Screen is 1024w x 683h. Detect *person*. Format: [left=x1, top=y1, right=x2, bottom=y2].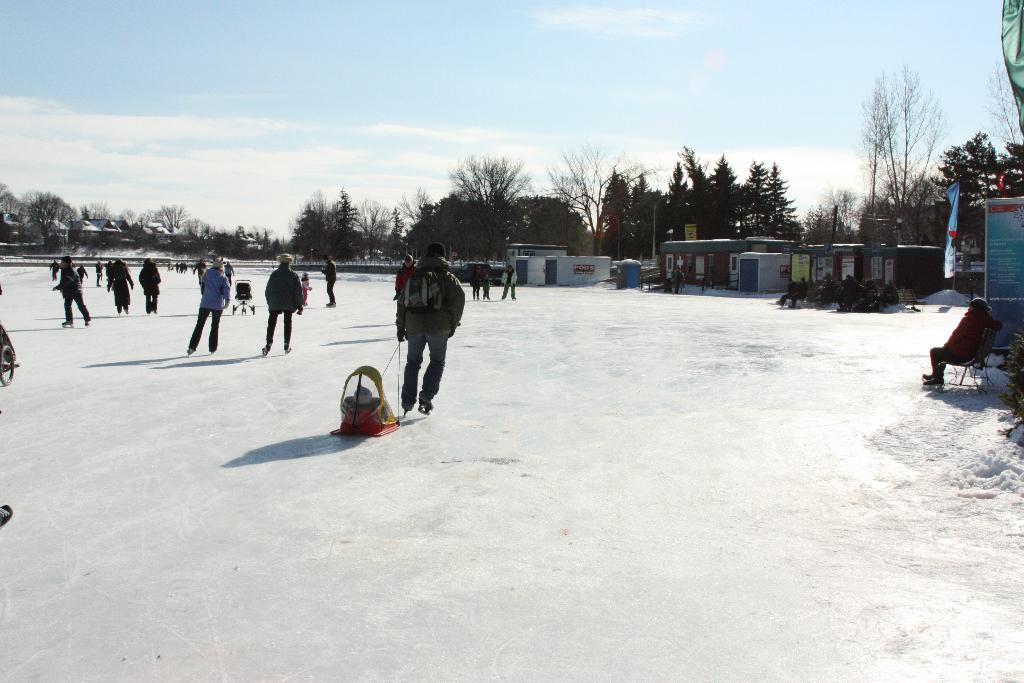
[left=321, top=254, right=336, bottom=303].
